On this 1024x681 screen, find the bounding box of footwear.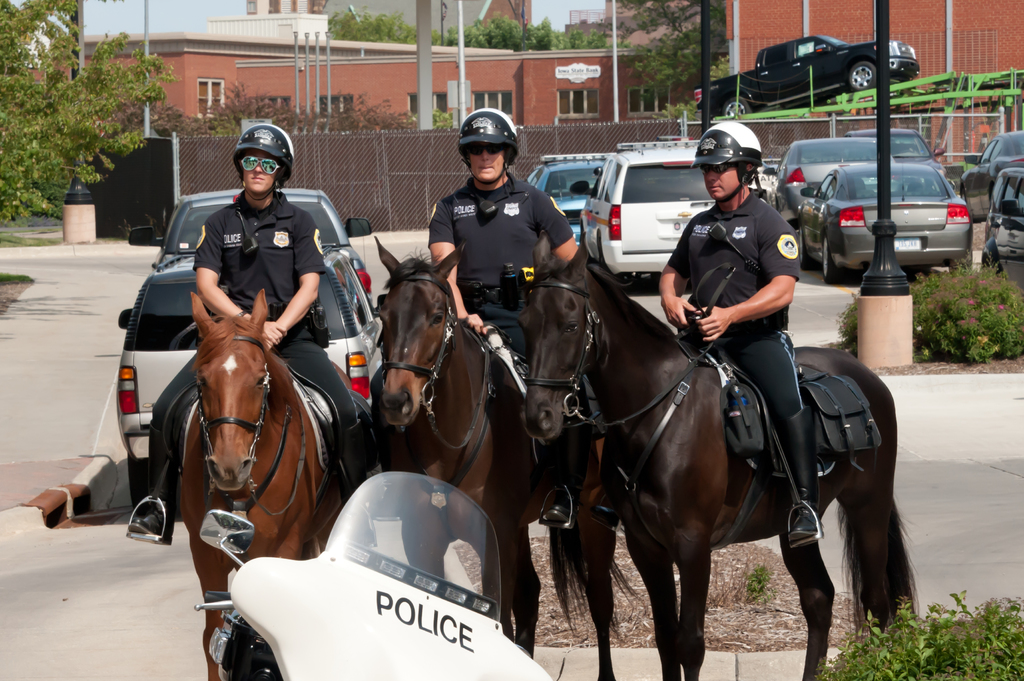
Bounding box: left=783, top=502, right=829, bottom=547.
